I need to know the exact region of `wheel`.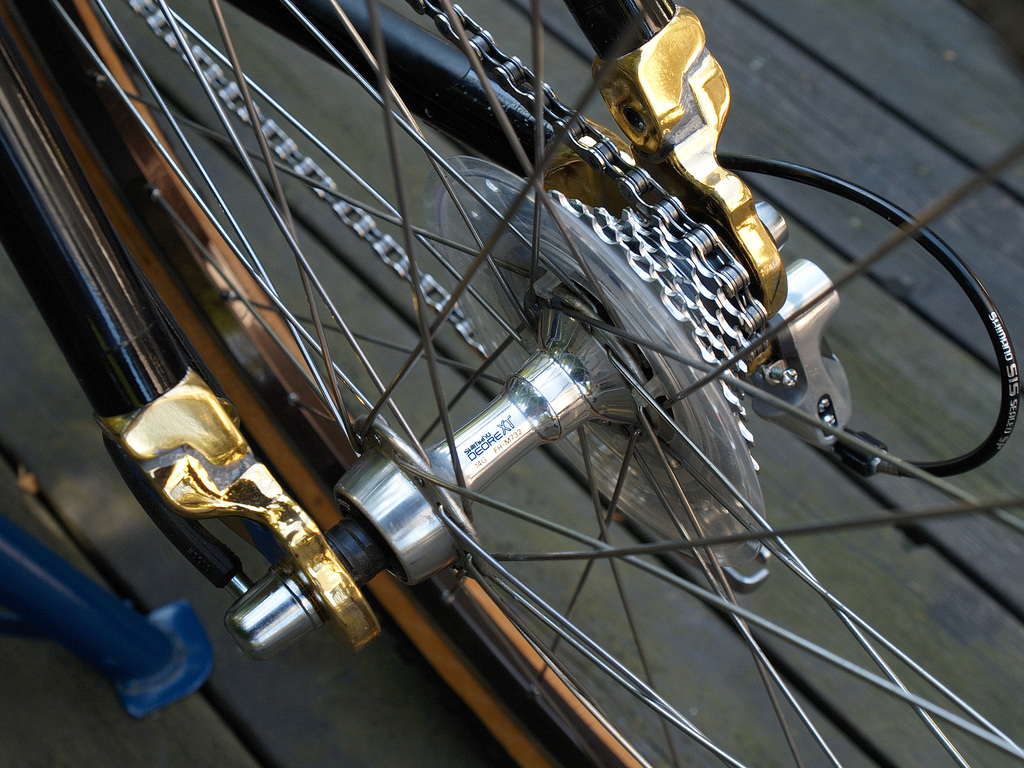
Region: [59, 3, 1012, 765].
